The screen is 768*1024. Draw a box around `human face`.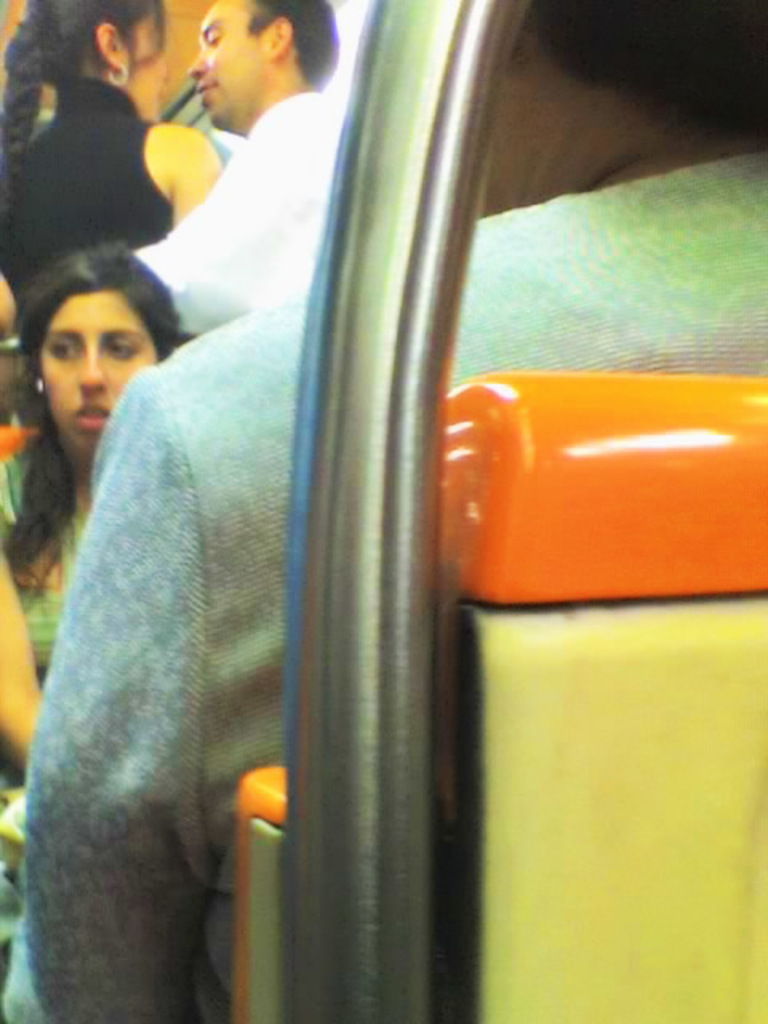
184,0,275,125.
